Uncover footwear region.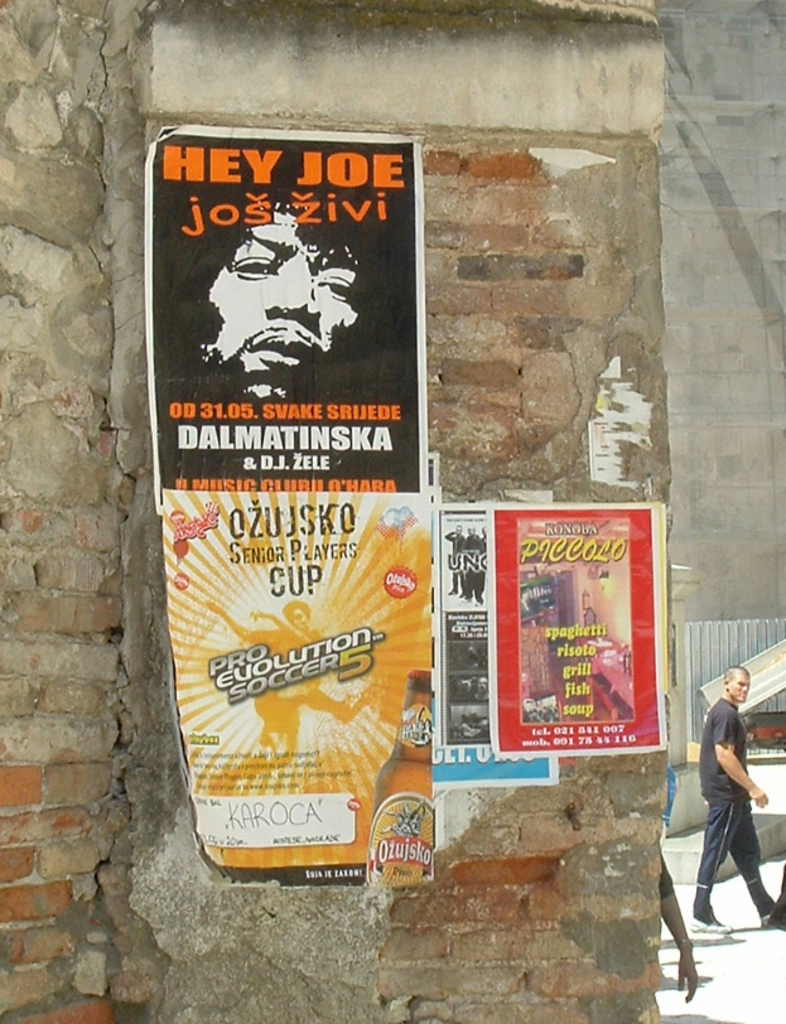
Uncovered: crop(688, 908, 730, 934).
